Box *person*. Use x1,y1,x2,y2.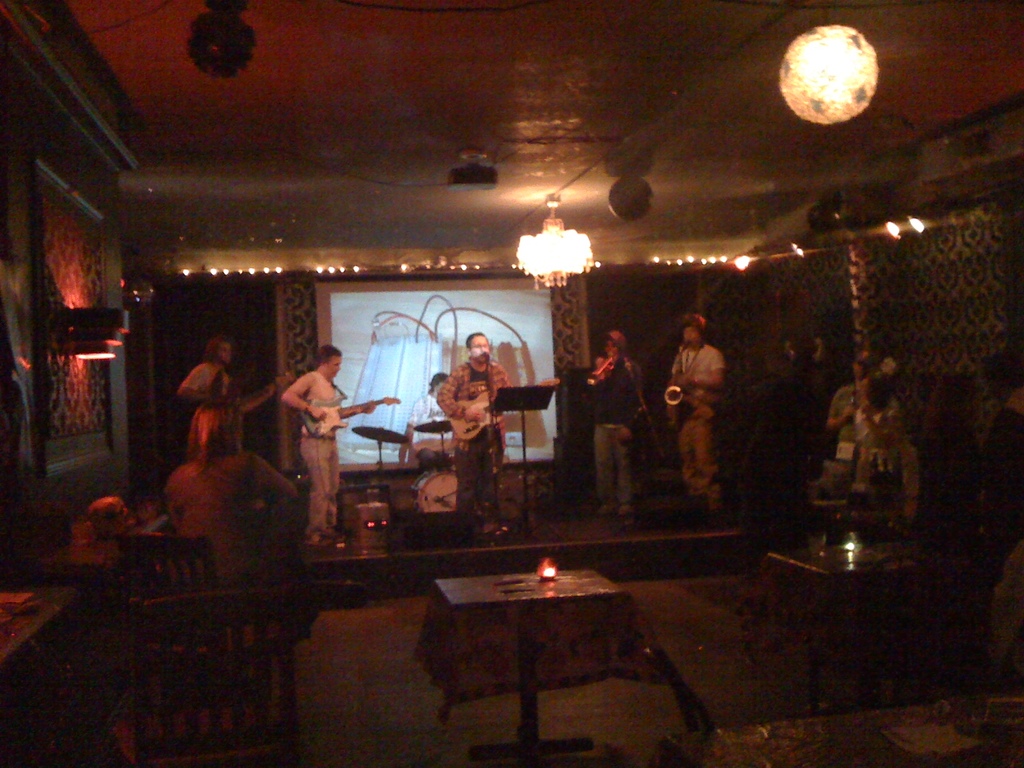
396,372,453,468.
